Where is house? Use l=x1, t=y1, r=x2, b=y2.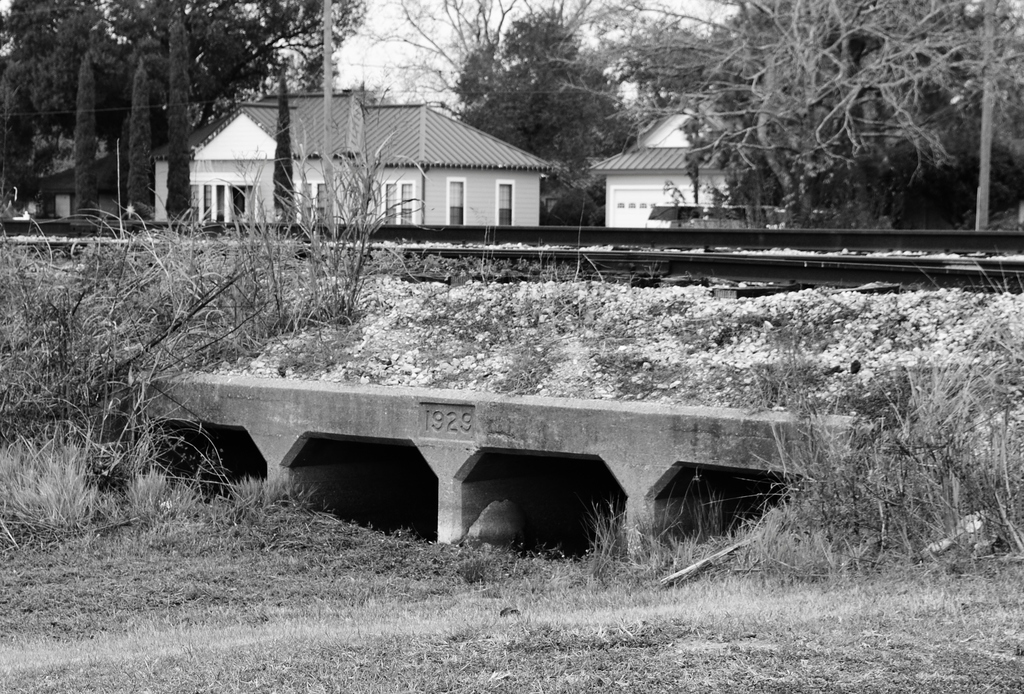
l=584, t=98, r=782, b=242.
